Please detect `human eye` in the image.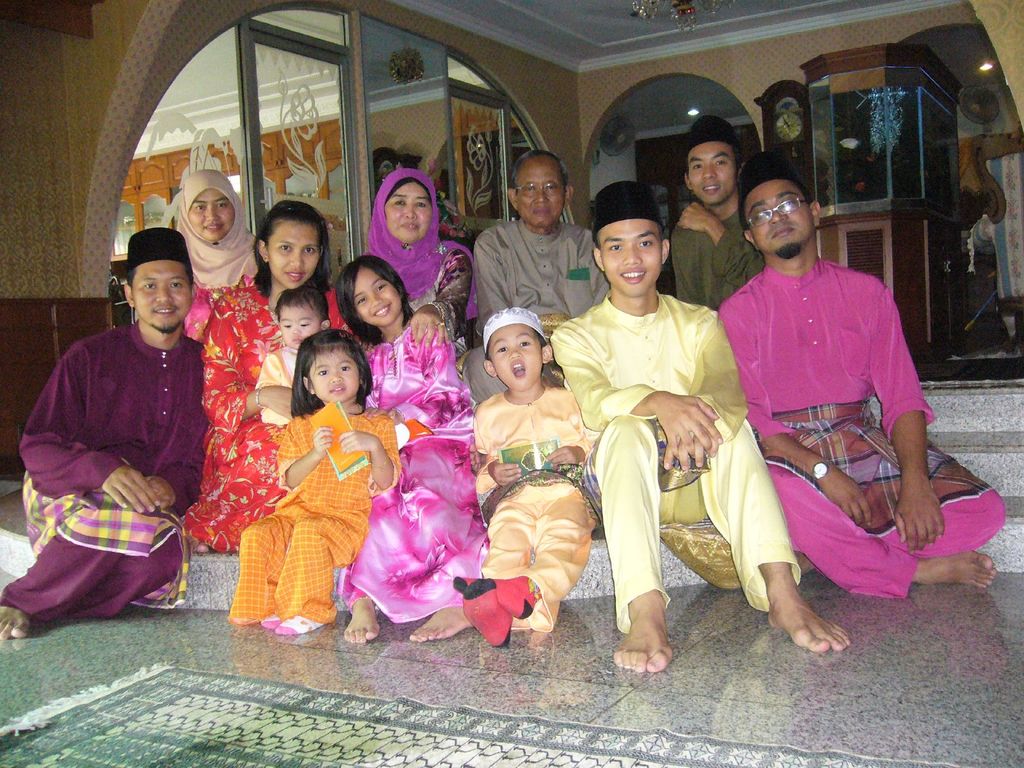
region(144, 280, 154, 295).
